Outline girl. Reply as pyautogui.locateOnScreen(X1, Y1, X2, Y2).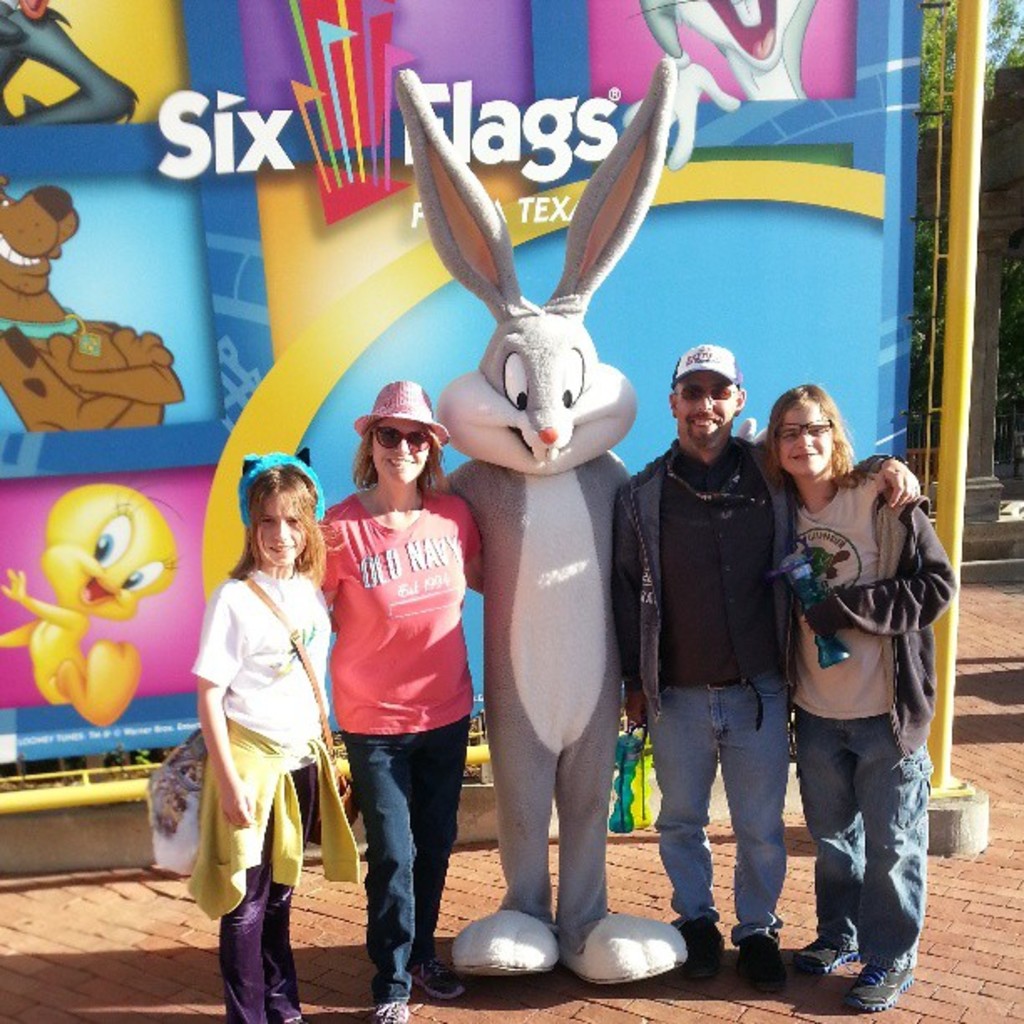
pyautogui.locateOnScreen(187, 470, 335, 1022).
